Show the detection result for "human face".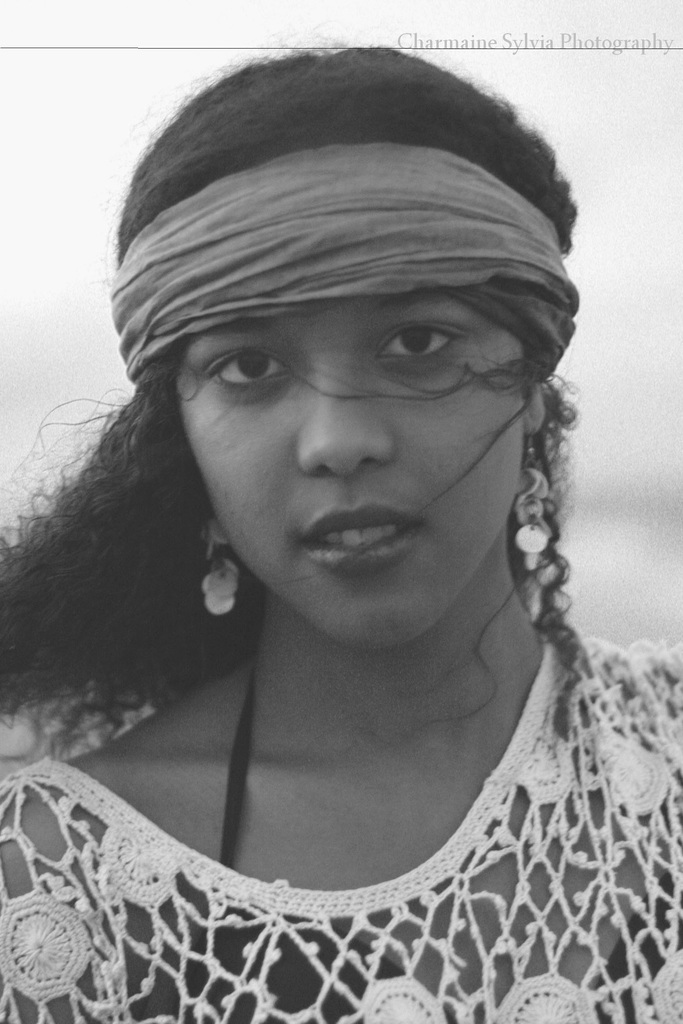
Rect(179, 291, 527, 654).
